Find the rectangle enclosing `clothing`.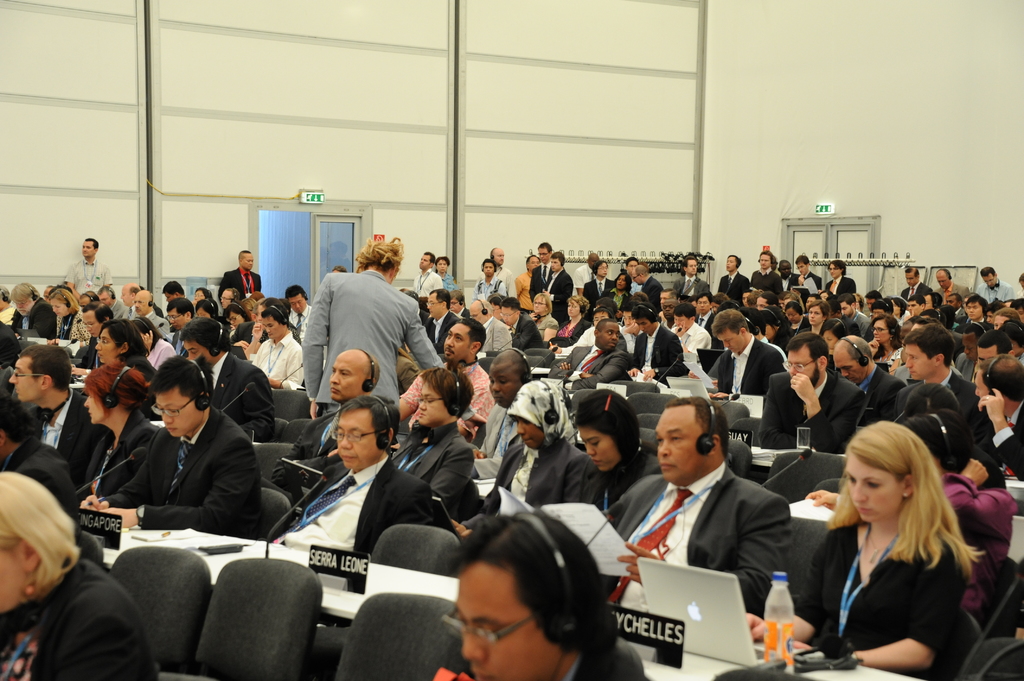
box(756, 365, 862, 457).
